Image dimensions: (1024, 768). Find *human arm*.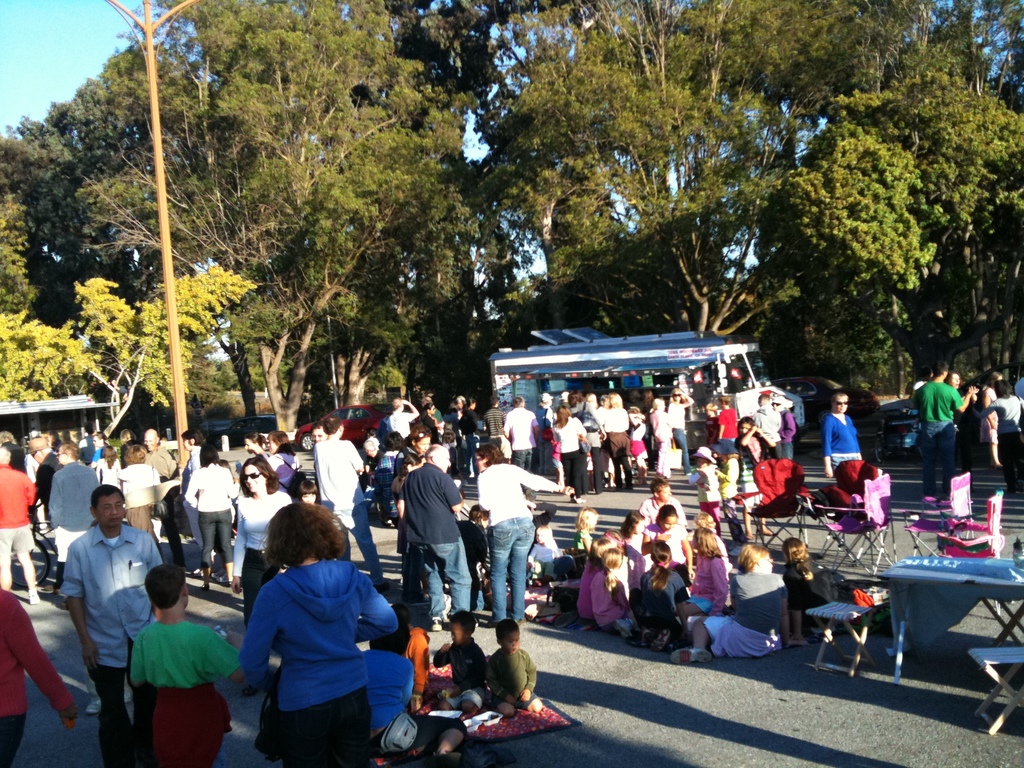
box(486, 654, 522, 707).
